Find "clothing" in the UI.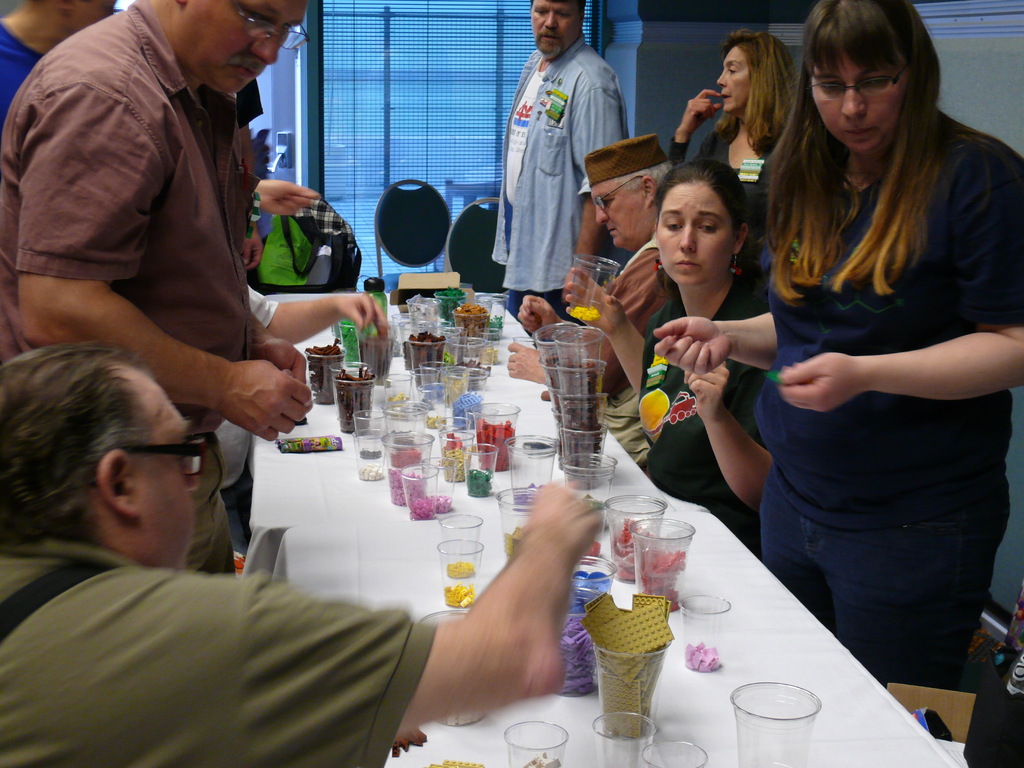
UI element at 545/243/663/458.
